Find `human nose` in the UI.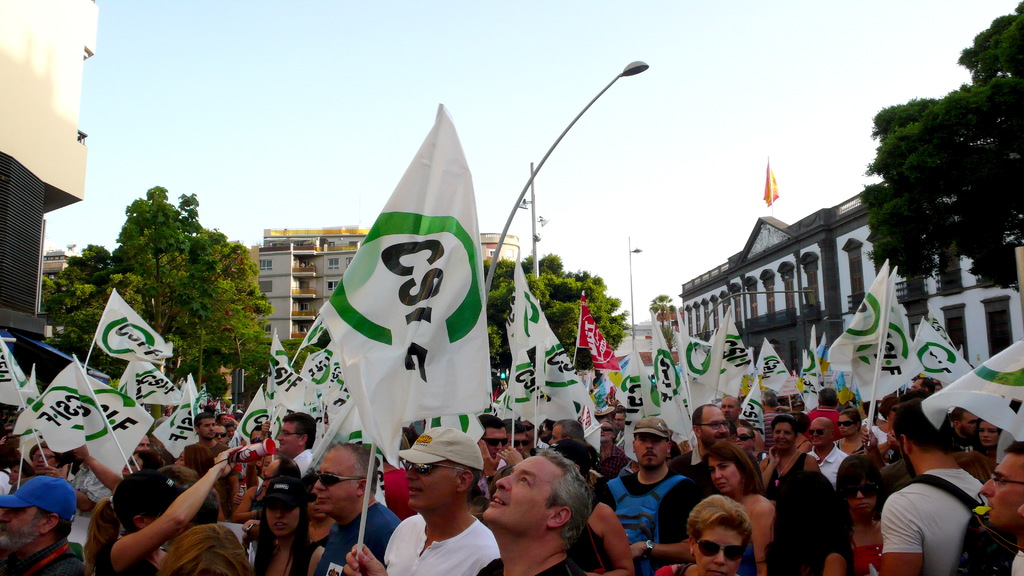
UI element at 646:441:649:447.
